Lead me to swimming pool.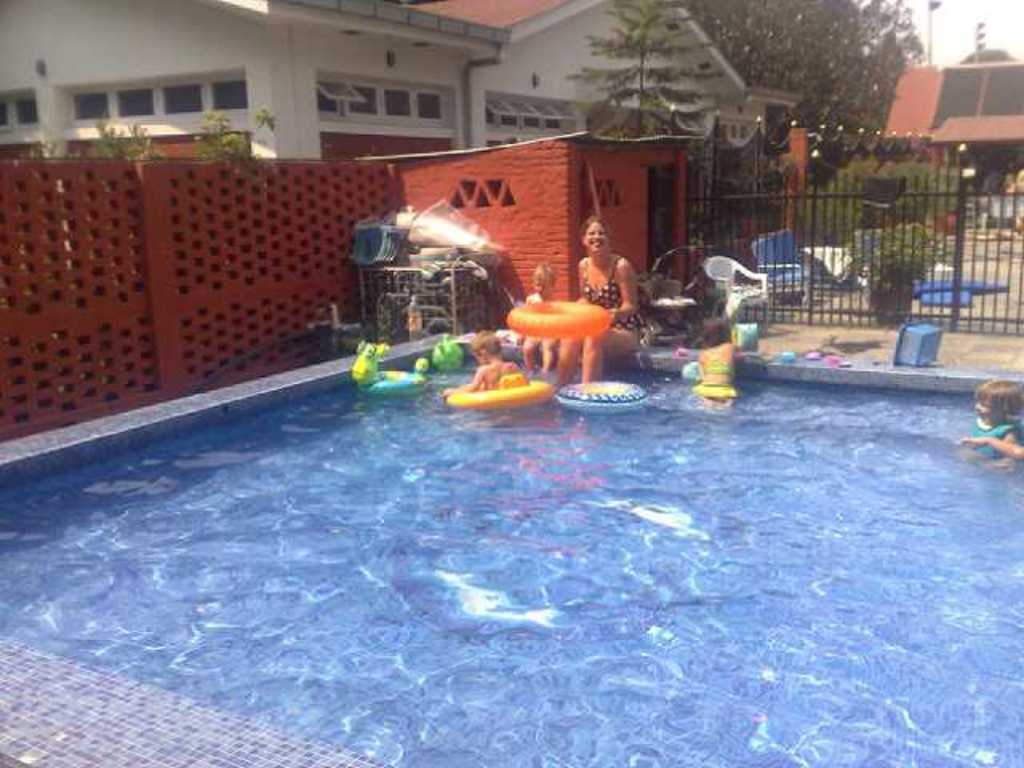
Lead to 0 336 1022 766.
